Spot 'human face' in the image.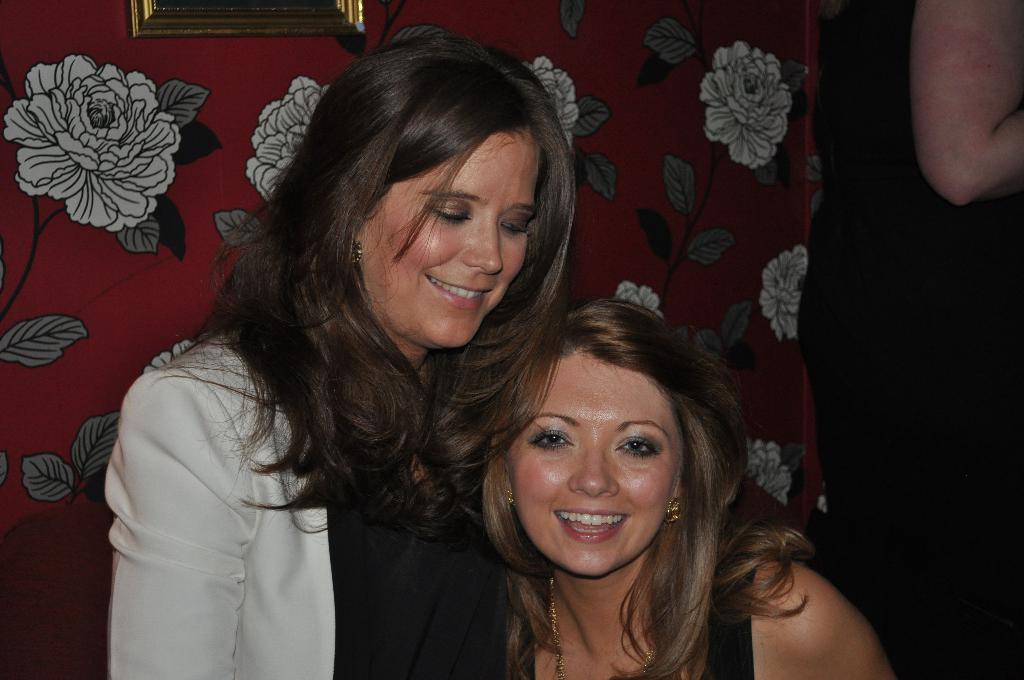
'human face' found at {"left": 507, "top": 349, "right": 685, "bottom": 576}.
